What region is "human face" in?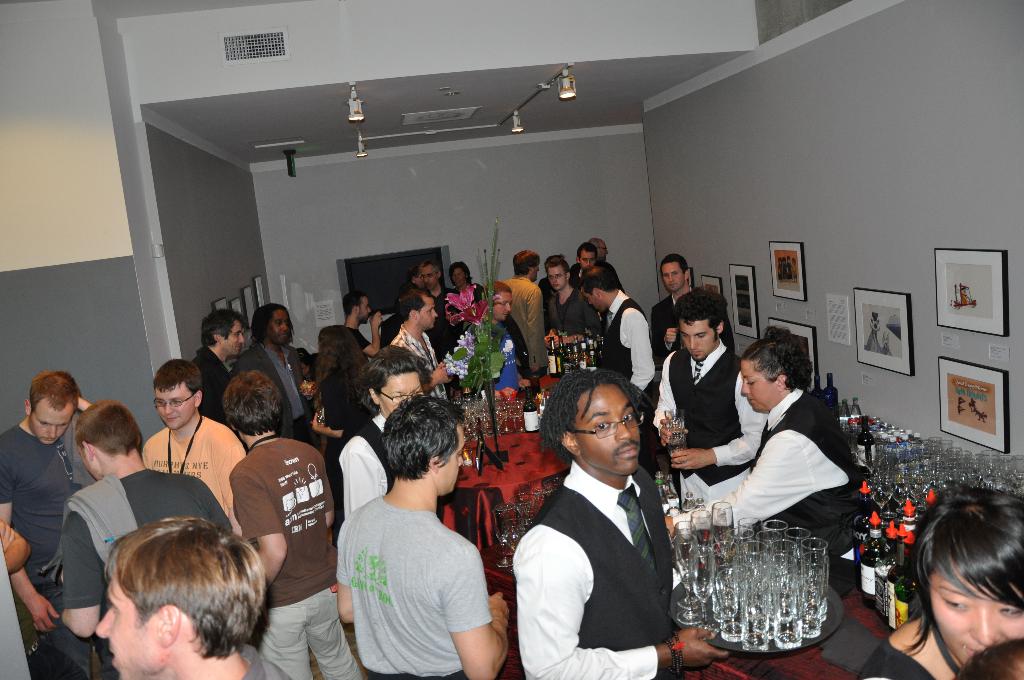
(left=354, top=293, right=371, bottom=321).
